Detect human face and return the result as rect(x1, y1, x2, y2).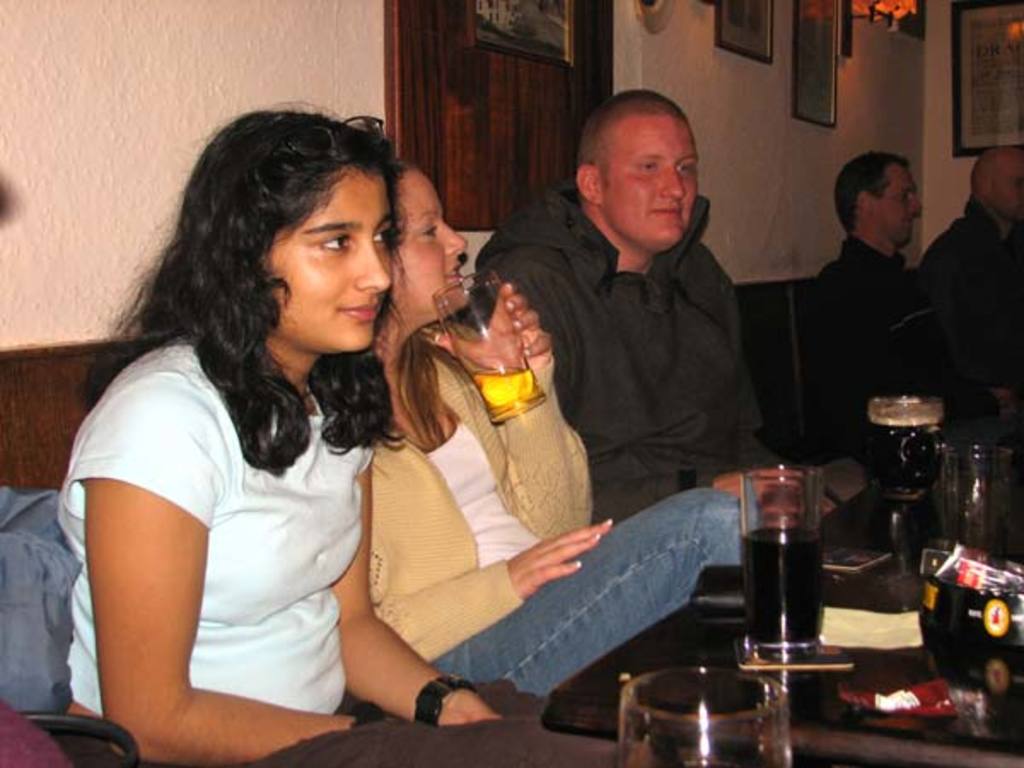
rect(401, 162, 471, 324).
